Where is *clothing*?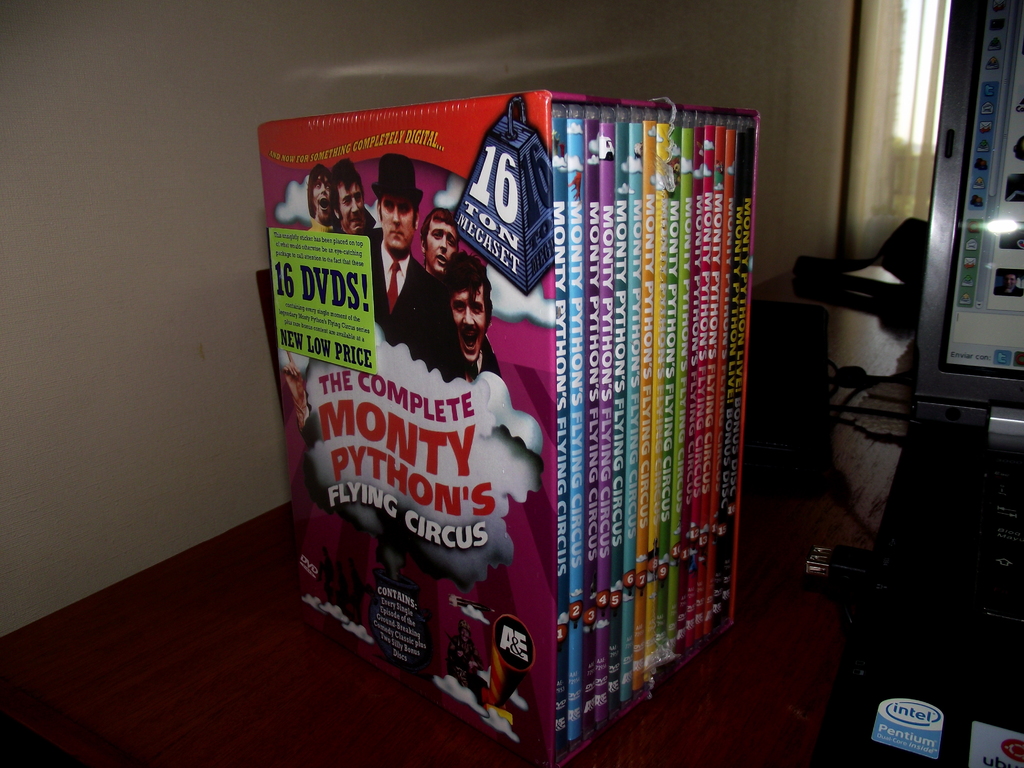
372/236/443/366.
